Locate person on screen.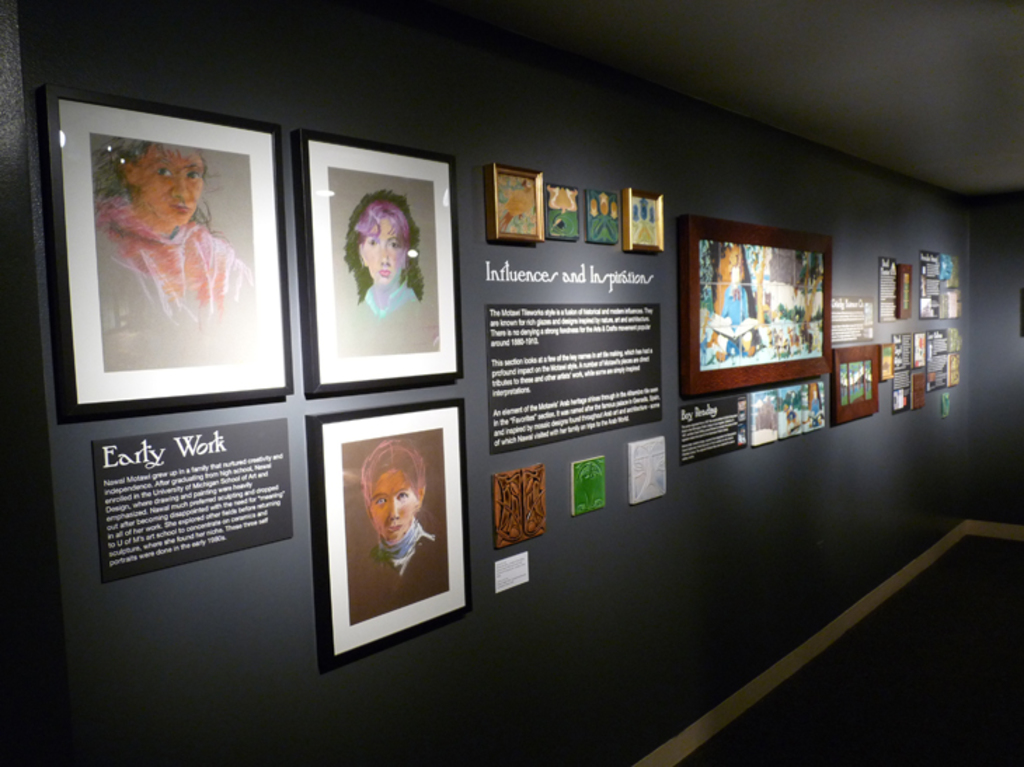
On screen at box(337, 429, 440, 621).
